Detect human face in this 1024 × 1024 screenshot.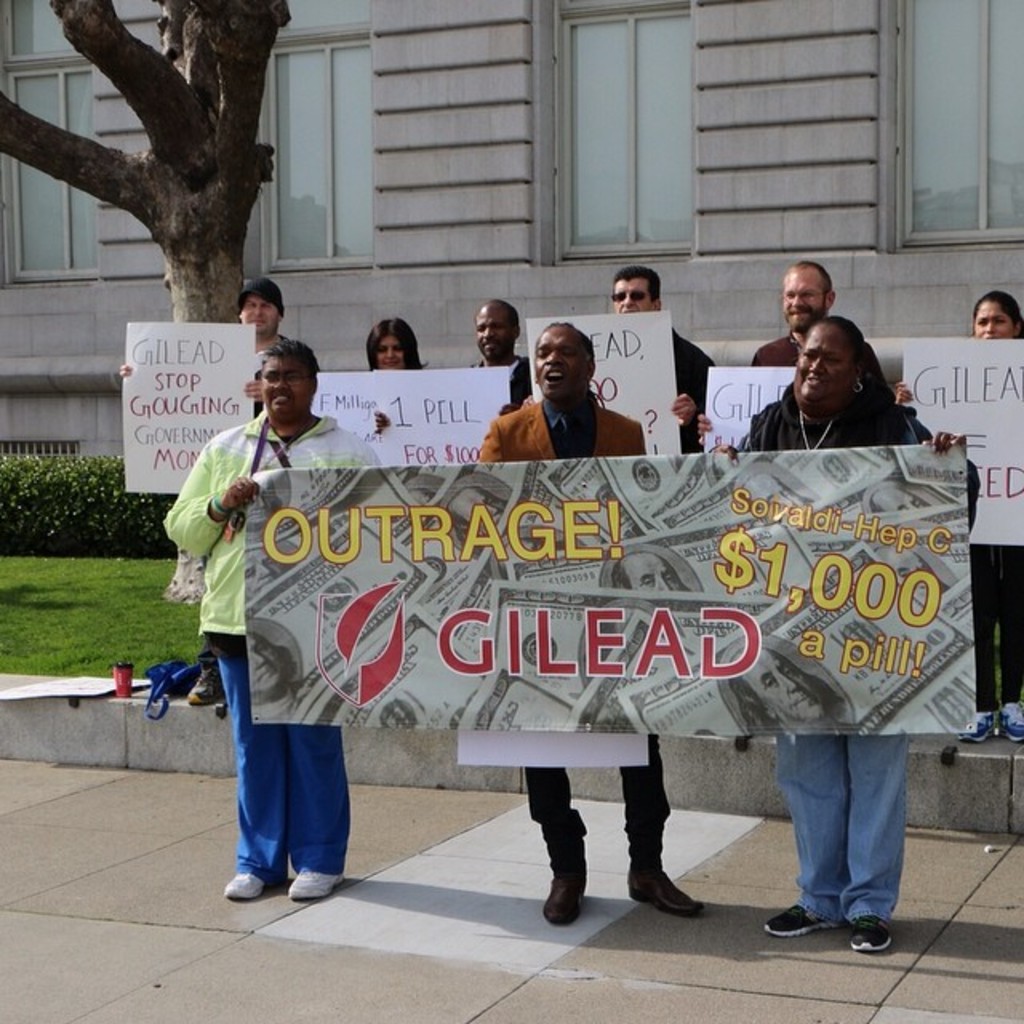
Detection: select_region(747, 645, 821, 731).
